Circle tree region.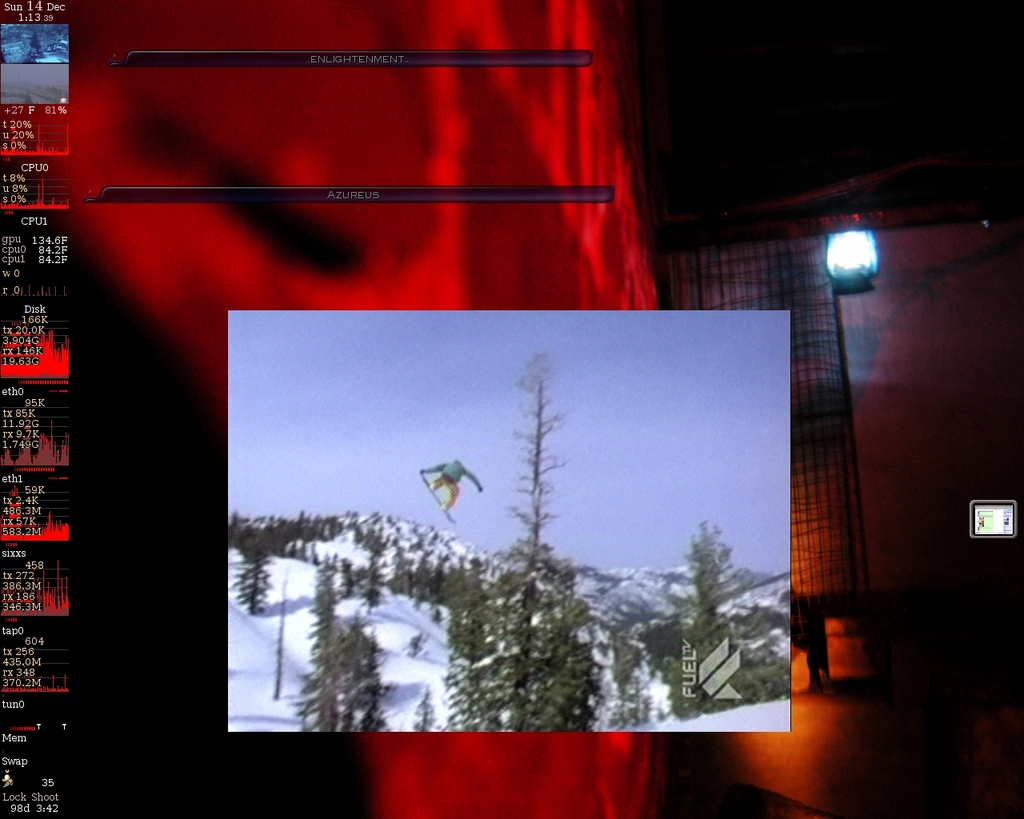
Region: region(470, 335, 588, 728).
